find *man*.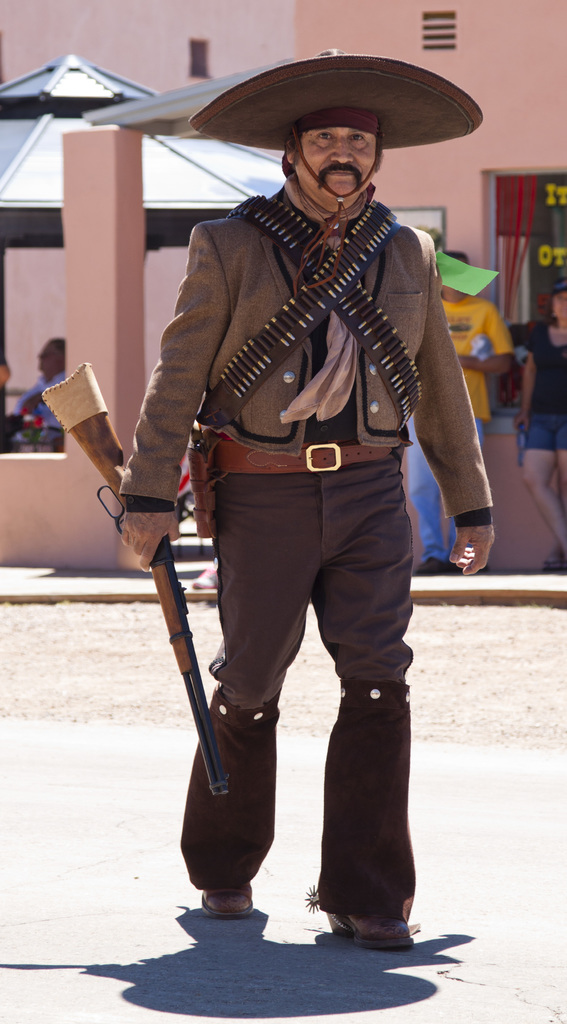
94, 45, 494, 968.
